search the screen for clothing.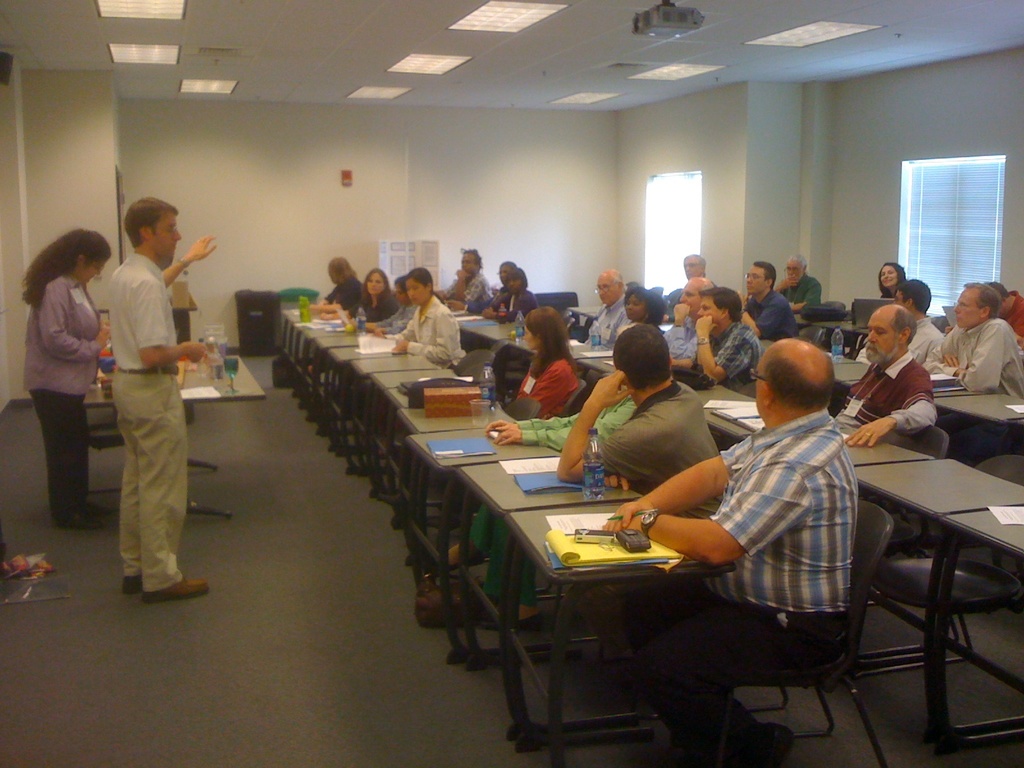
Found at [589, 376, 732, 520].
